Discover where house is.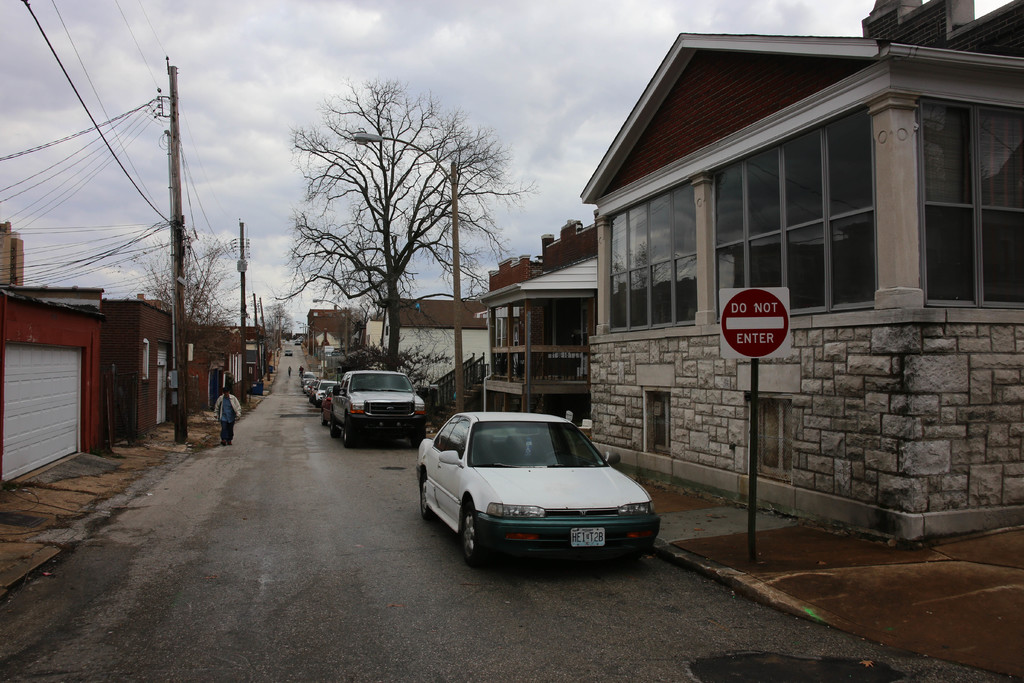
Discovered at {"left": 0, "top": 210, "right": 27, "bottom": 294}.
